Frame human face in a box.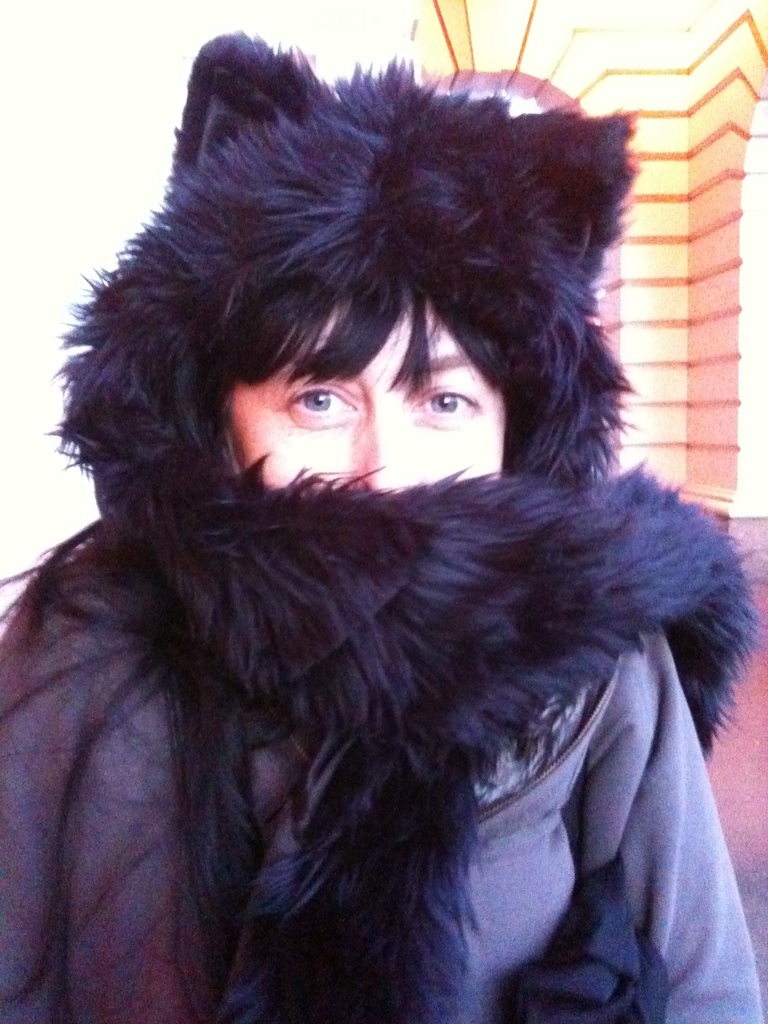
crop(214, 286, 504, 488).
